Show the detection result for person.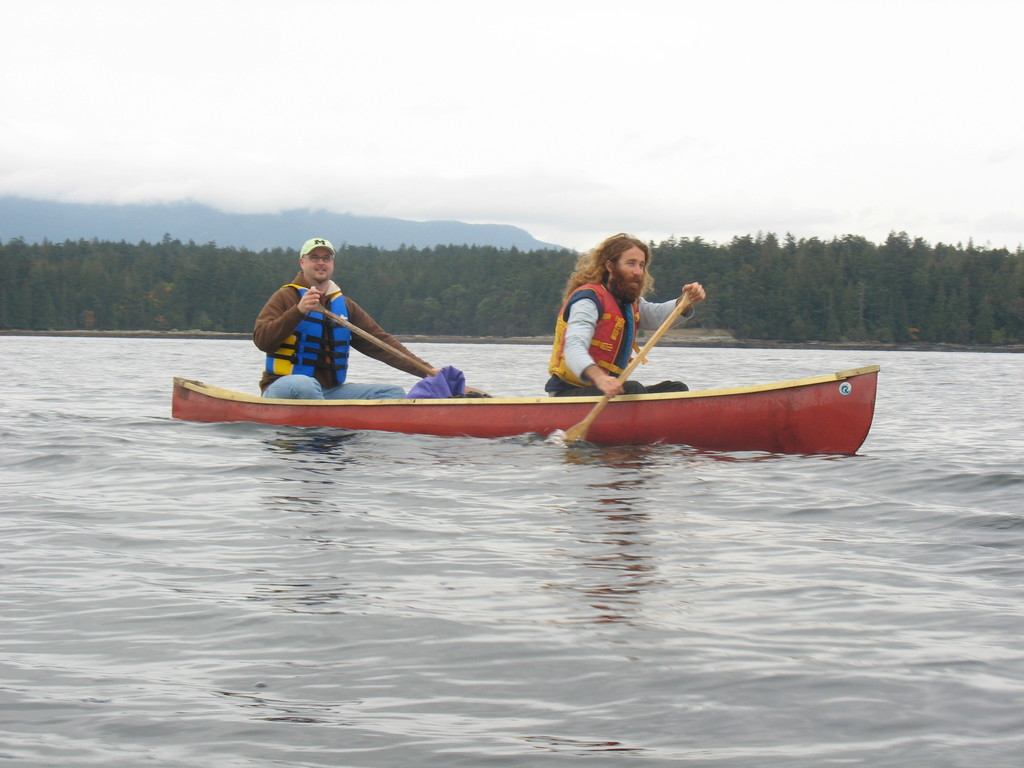
<bbox>543, 230, 707, 397</bbox>.
